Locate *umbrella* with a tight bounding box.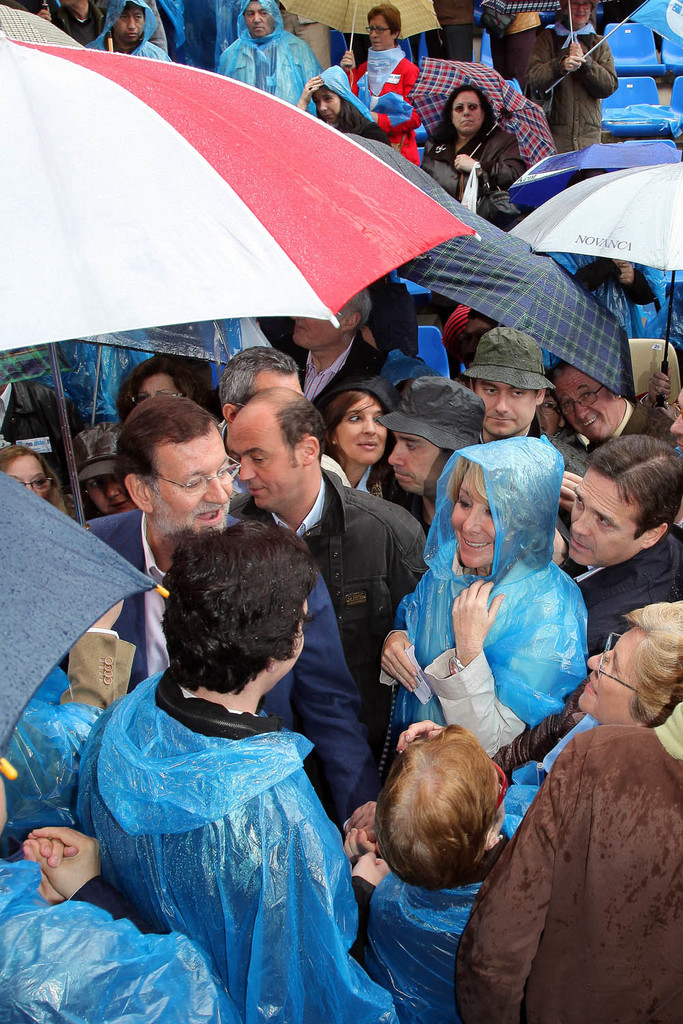
BBox(507, 139, 682, 205).
